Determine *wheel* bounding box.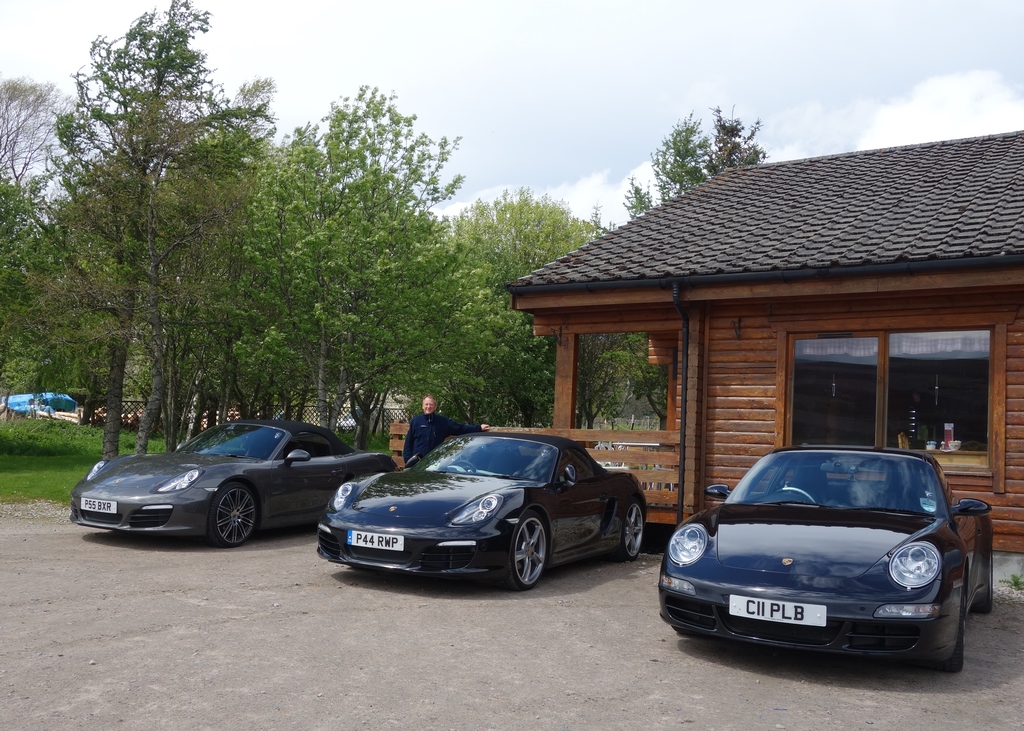
Determined: <region>979, 552, 993, 611</region>.
